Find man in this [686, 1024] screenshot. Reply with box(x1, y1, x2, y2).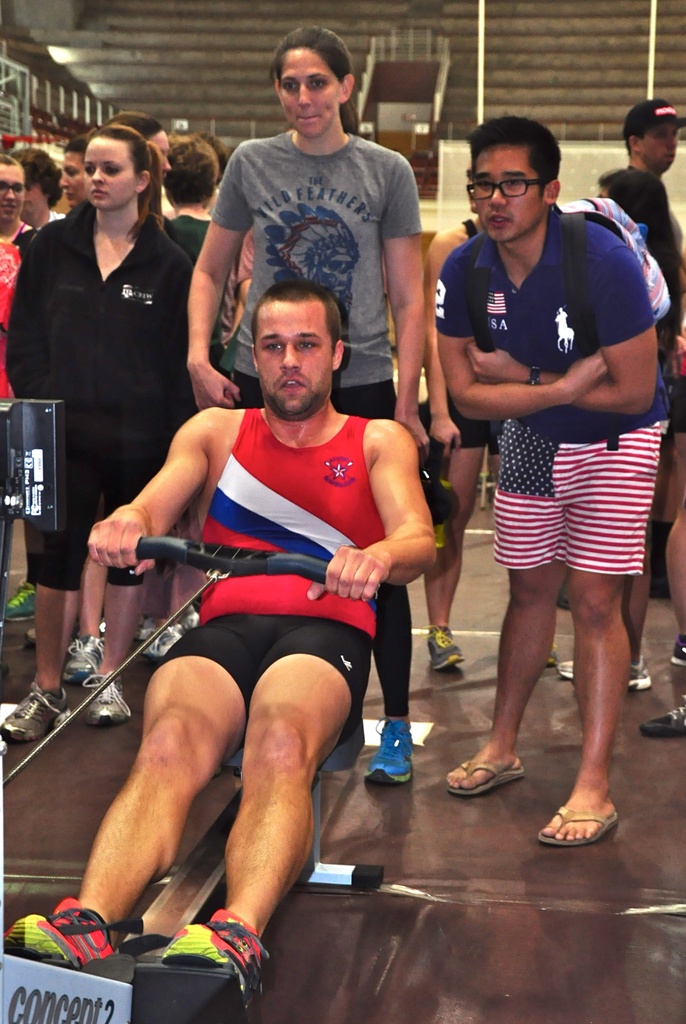
box(0, 278, 436, 1016).
